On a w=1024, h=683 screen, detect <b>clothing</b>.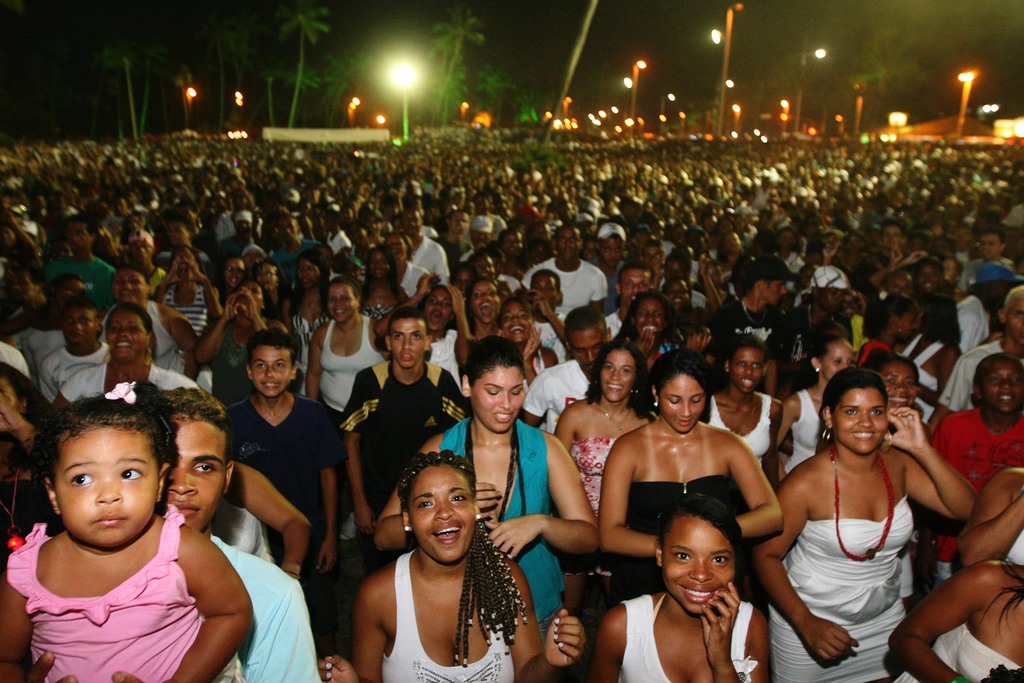
bbox=[380, 545, 517, 682].
